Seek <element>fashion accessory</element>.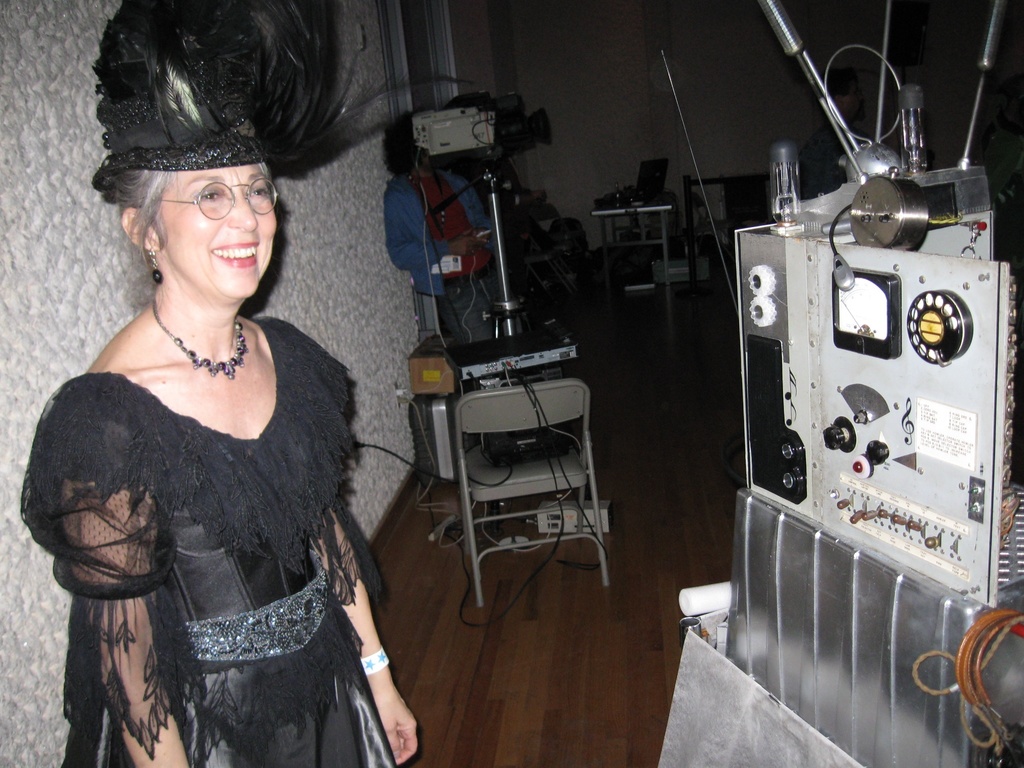
360, 645, 394, 677.
